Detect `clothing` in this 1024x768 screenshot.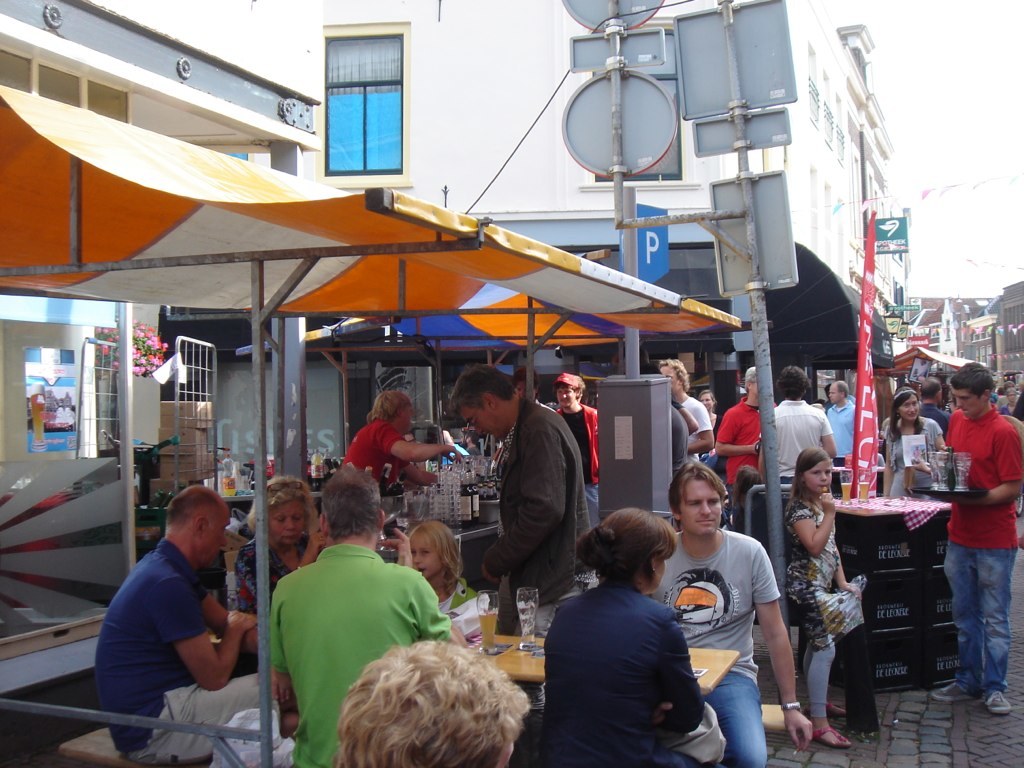
Detection: 542, 580, 709, 767.
